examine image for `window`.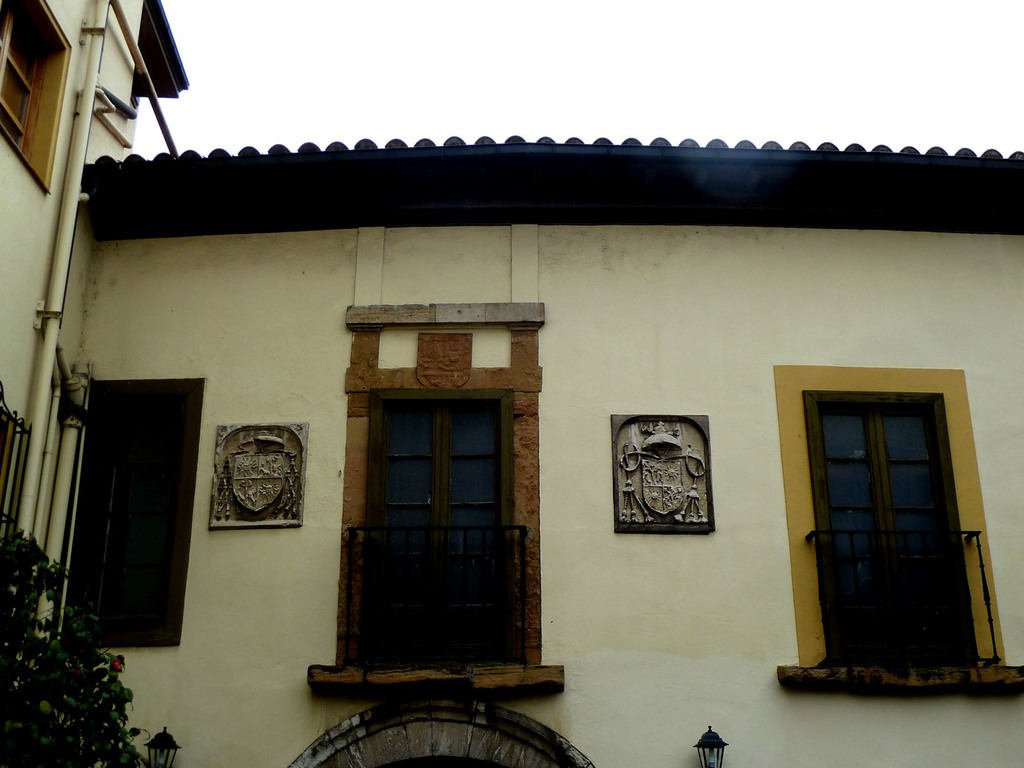
Examination result: crop(306, 305, 568, 692).
